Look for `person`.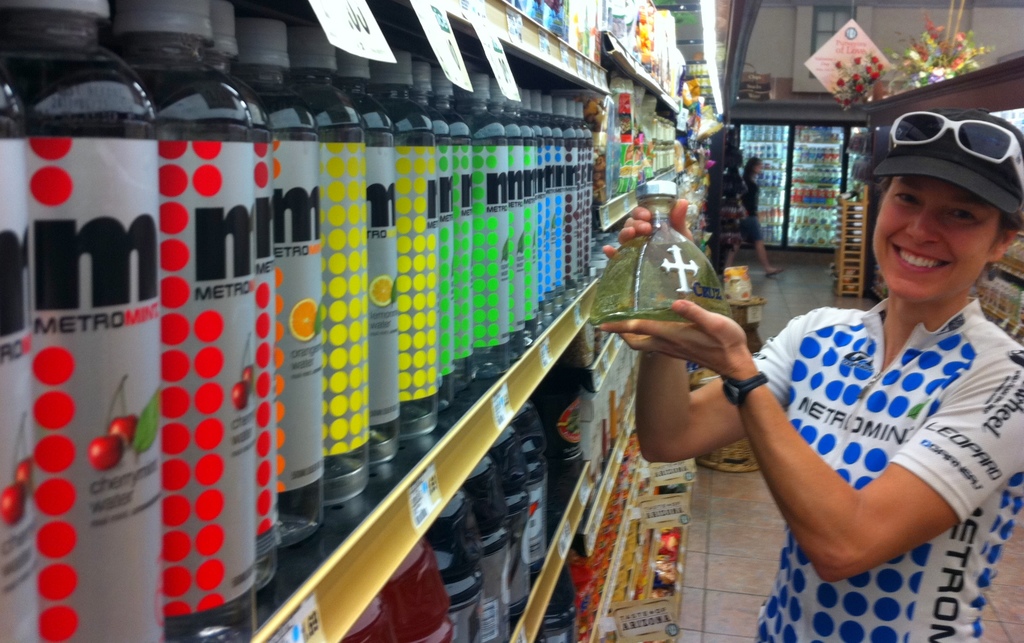
Found: locate(720, 156, 785, 277).
